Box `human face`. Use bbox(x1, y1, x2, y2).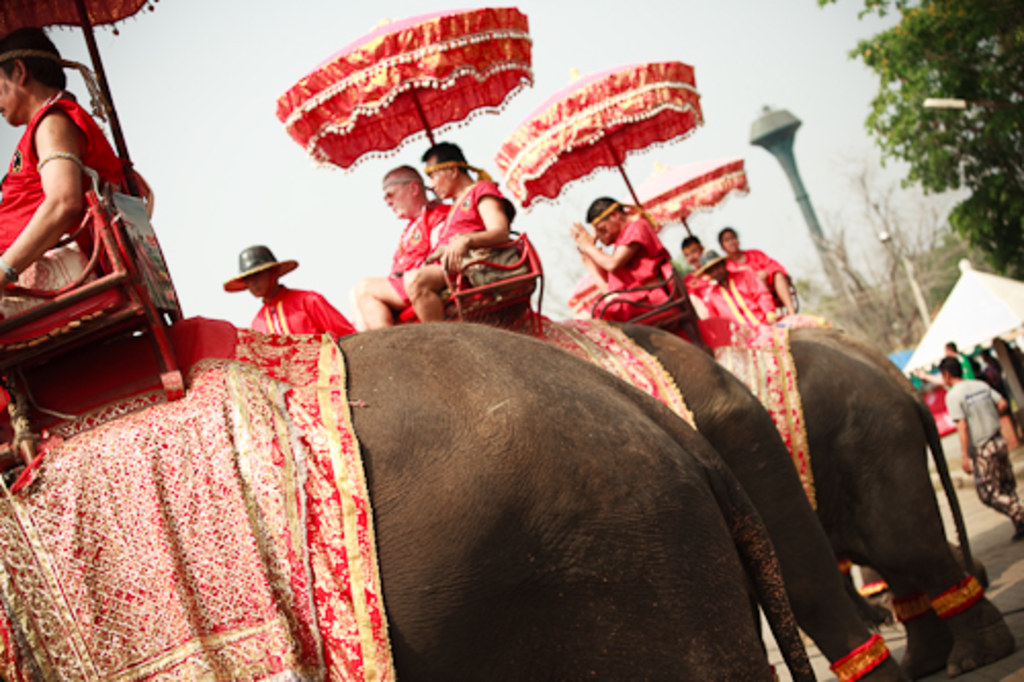
bbox(379, 178, 414, 219).
